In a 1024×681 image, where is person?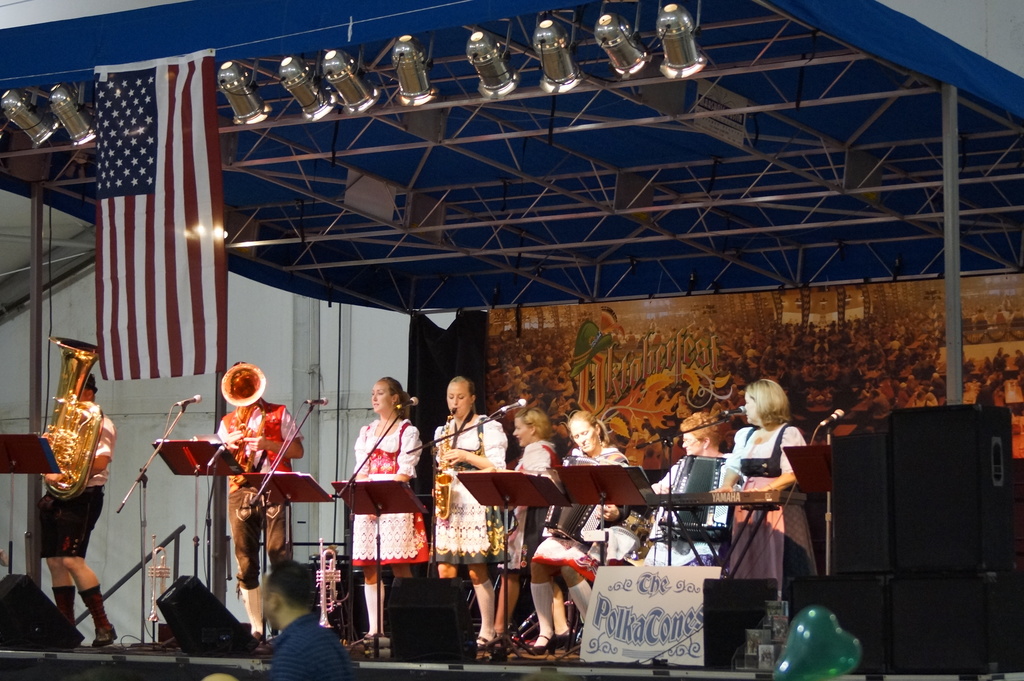
l=39, t=368, r=122, b=650.
